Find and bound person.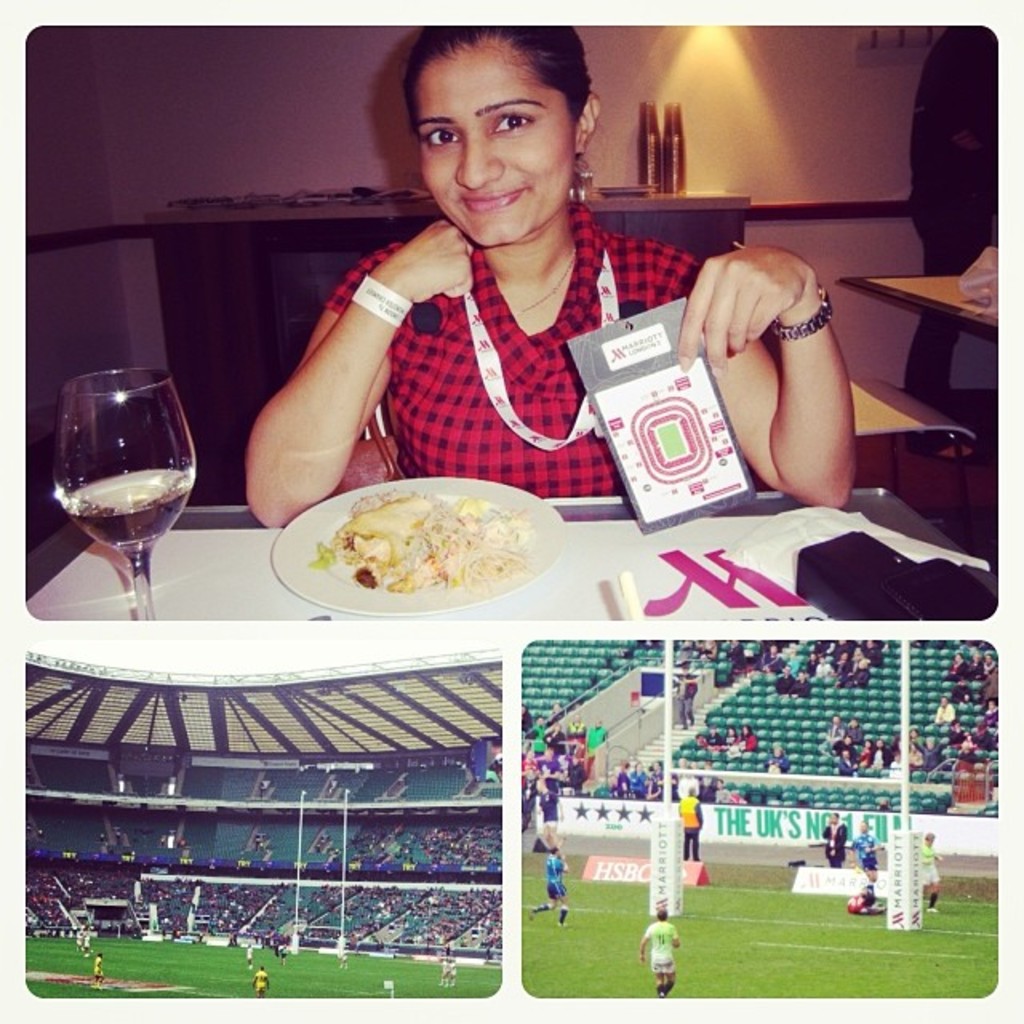
Bound: [x1=338, y1=946, x2=347, y2=973].
